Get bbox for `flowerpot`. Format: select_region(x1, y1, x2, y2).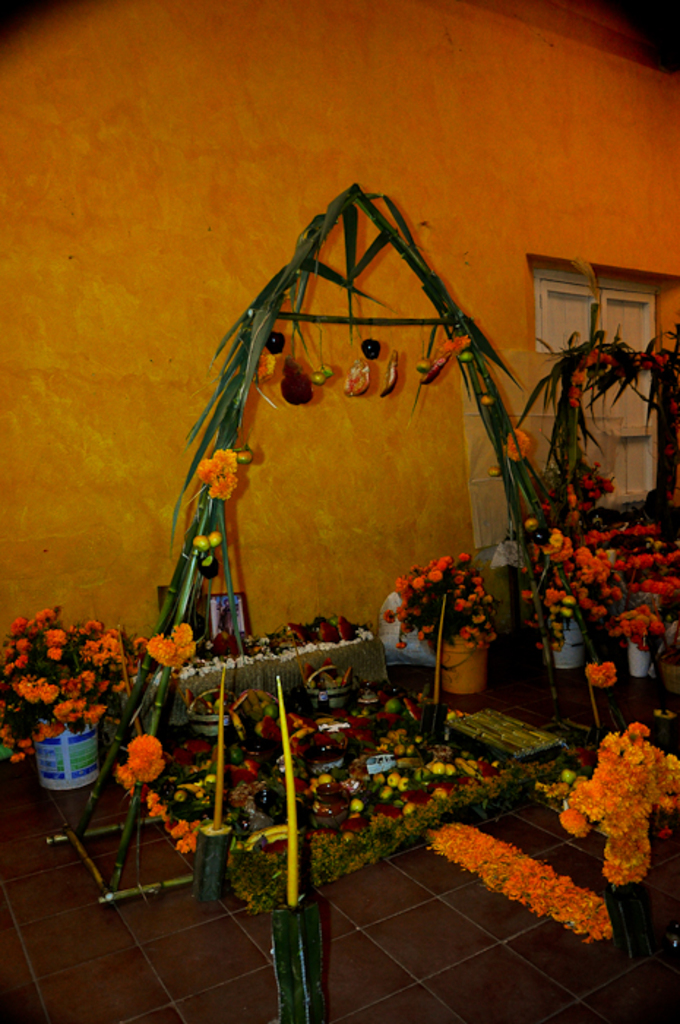
select_region(37, 717, 107, 791).
